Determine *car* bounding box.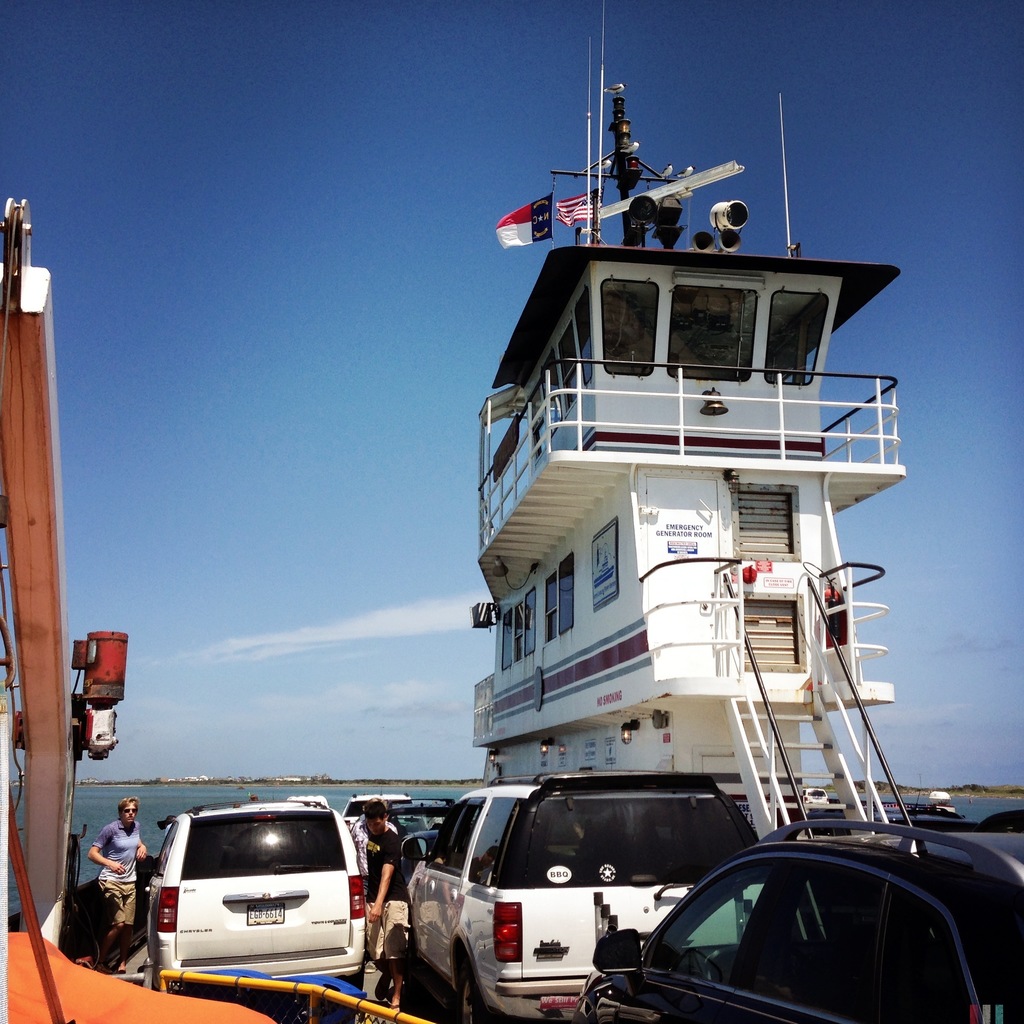
Determined: l=342, t=784, r=410, b=829.
